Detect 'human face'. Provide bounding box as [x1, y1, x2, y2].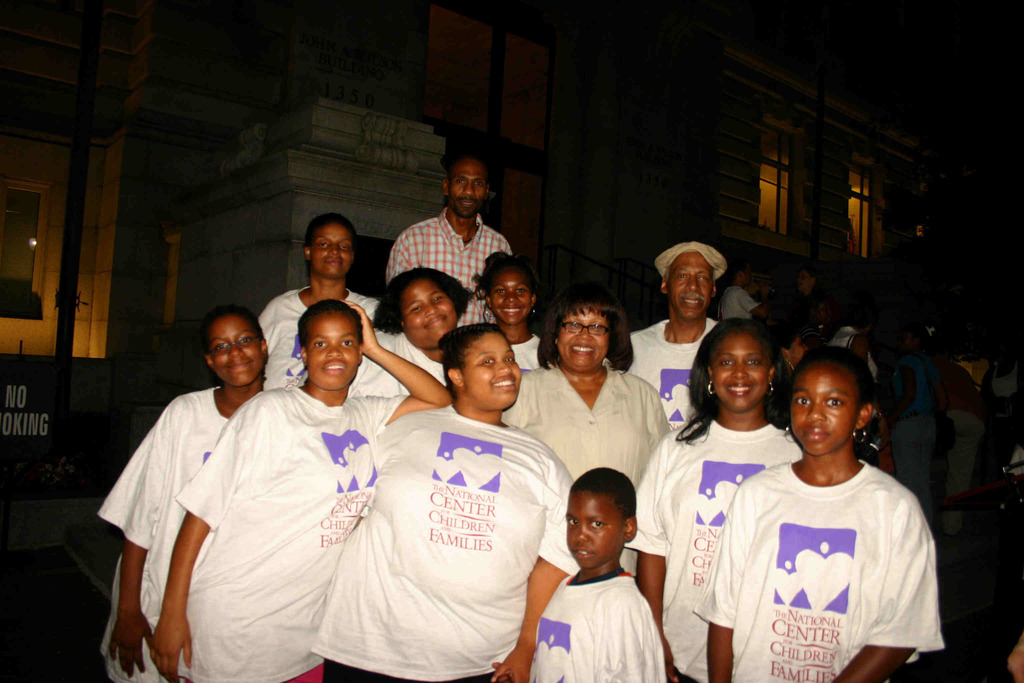
[790, 362, 858, 456].
